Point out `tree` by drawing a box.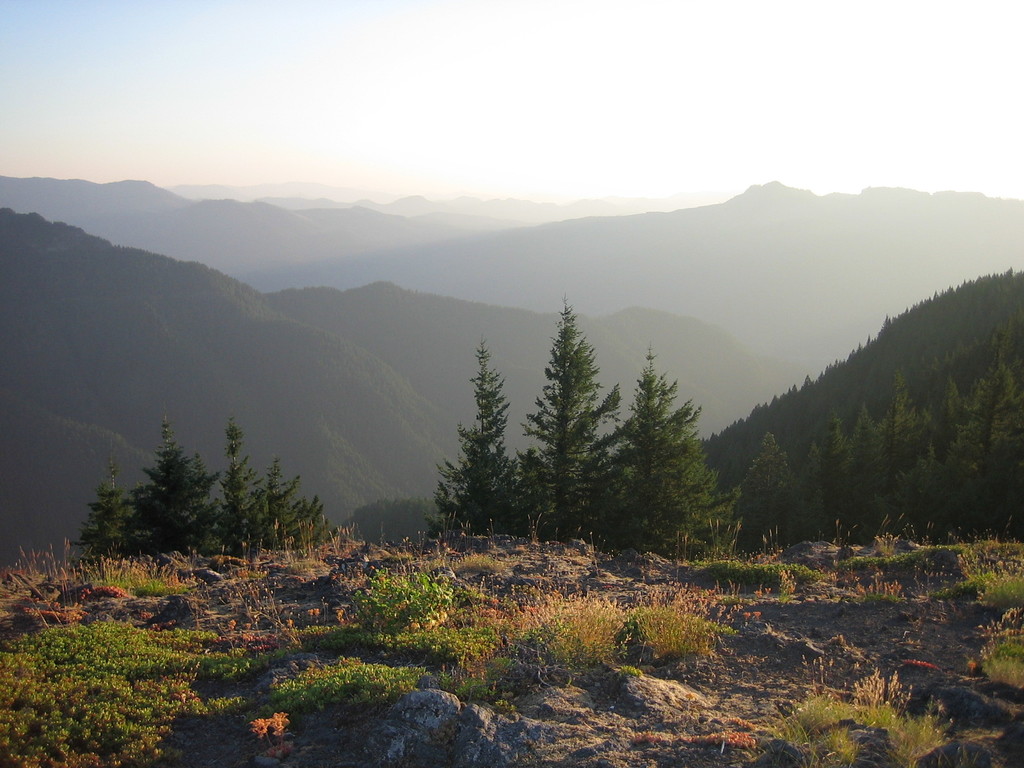
(126, 408, 212, 548).
